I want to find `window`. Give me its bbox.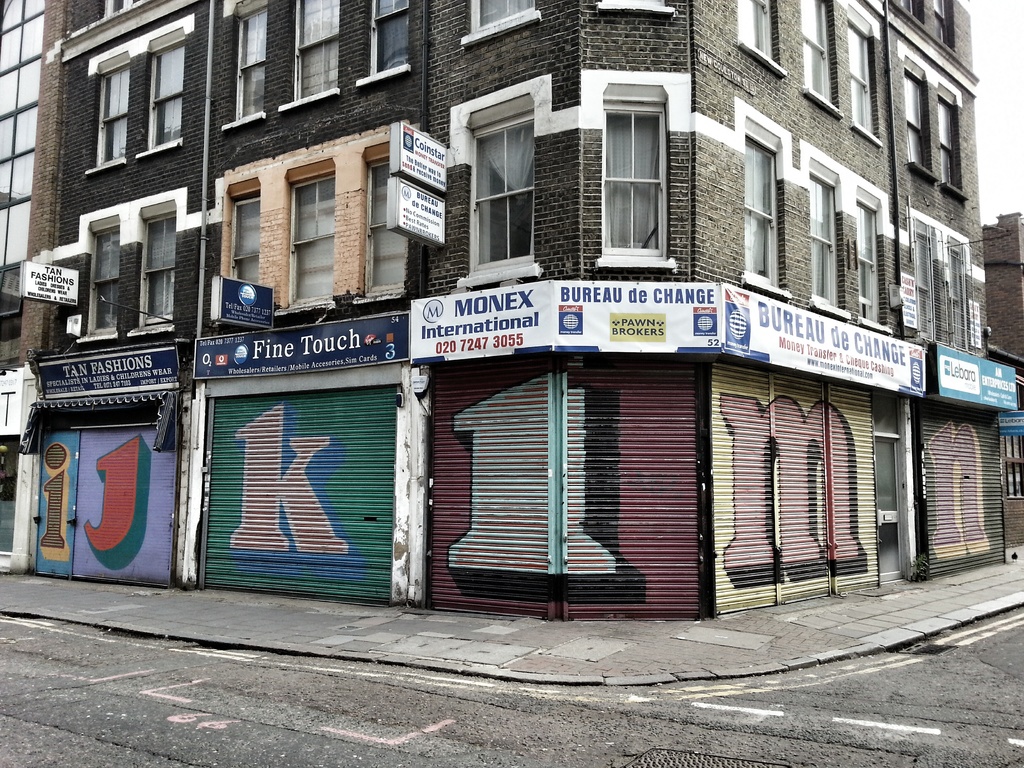
911, 223, 932, 344.
